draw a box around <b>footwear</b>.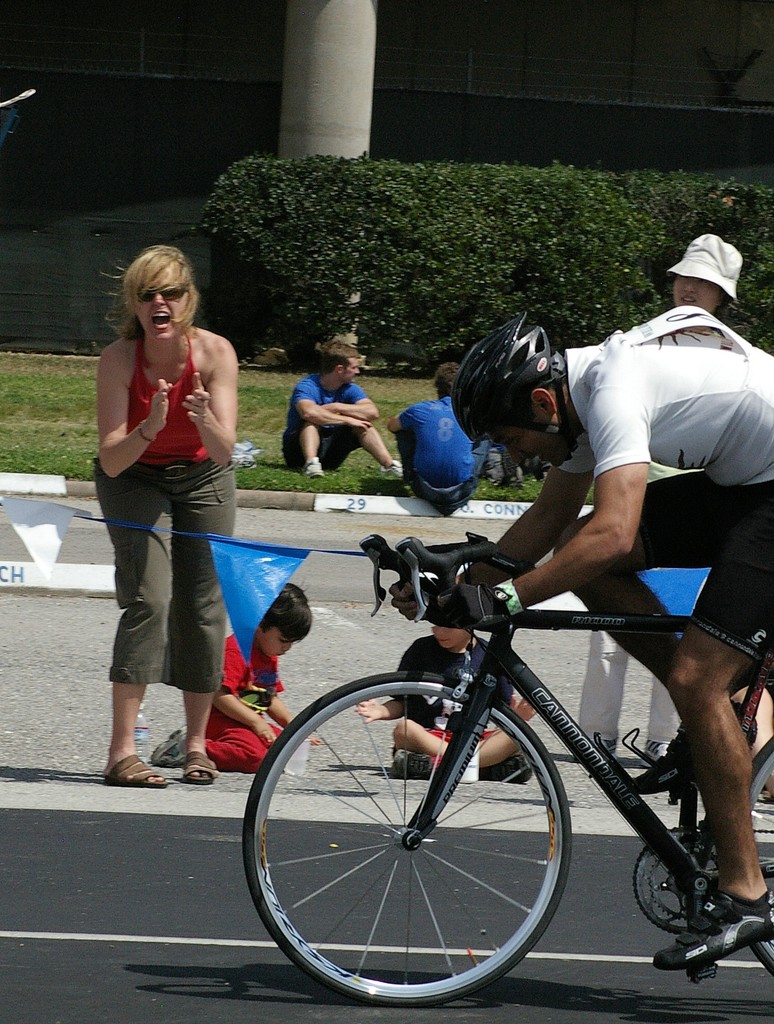
crop(302, 455, 322, 478).
